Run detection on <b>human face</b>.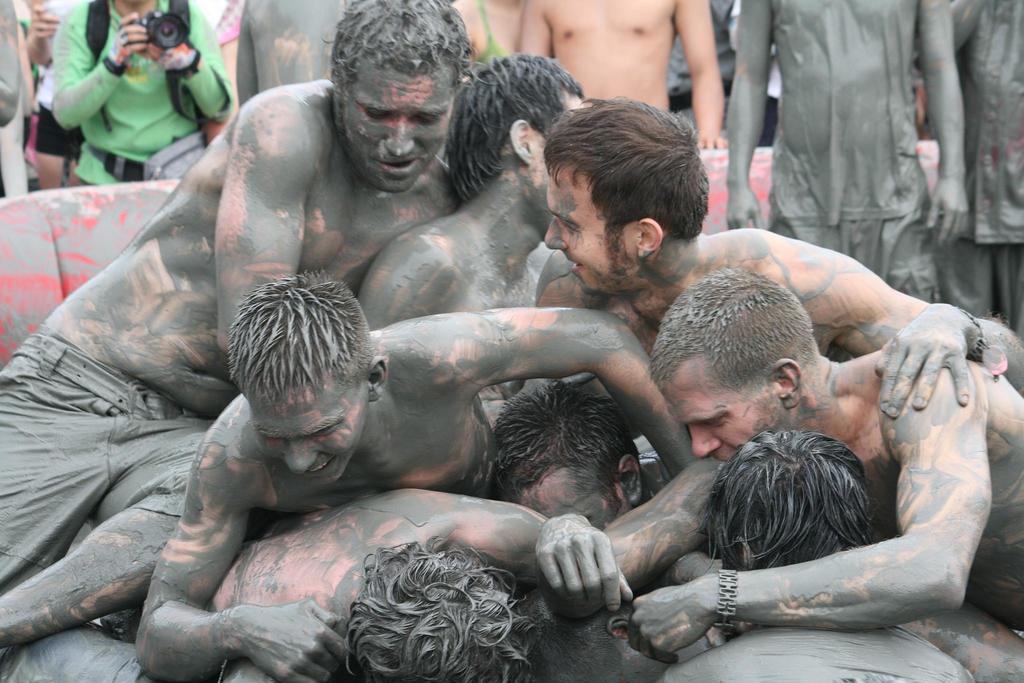
Result: 529 97 588 224.
